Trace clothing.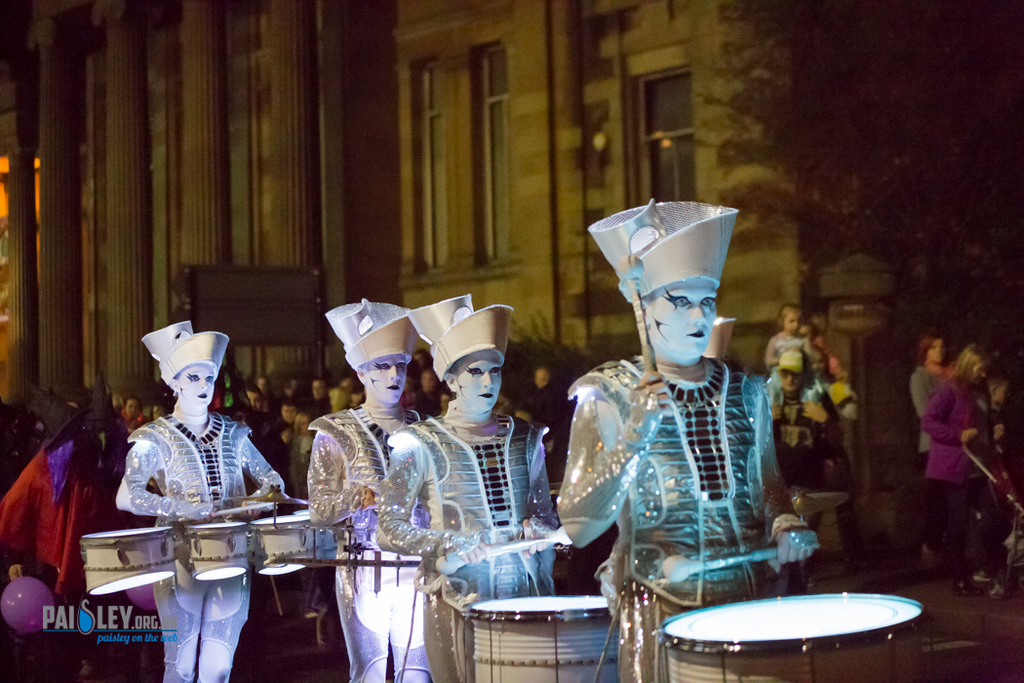
Traced to <region>308, 401, 436, 682</region>.
